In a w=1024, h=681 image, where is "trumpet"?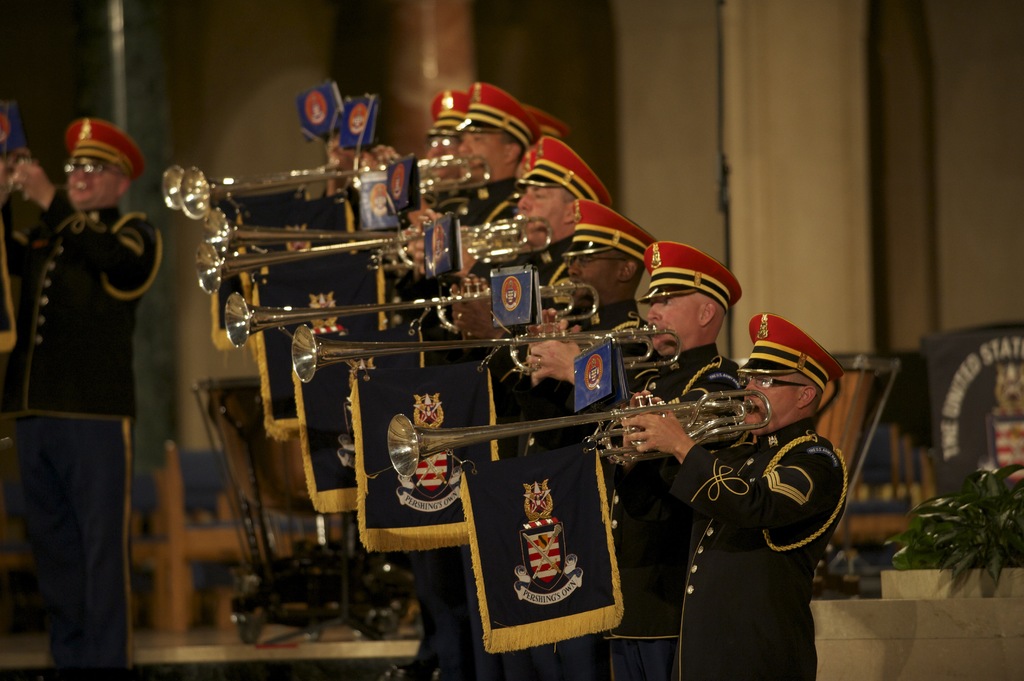
l=382, t=392, r=776, b=484.
